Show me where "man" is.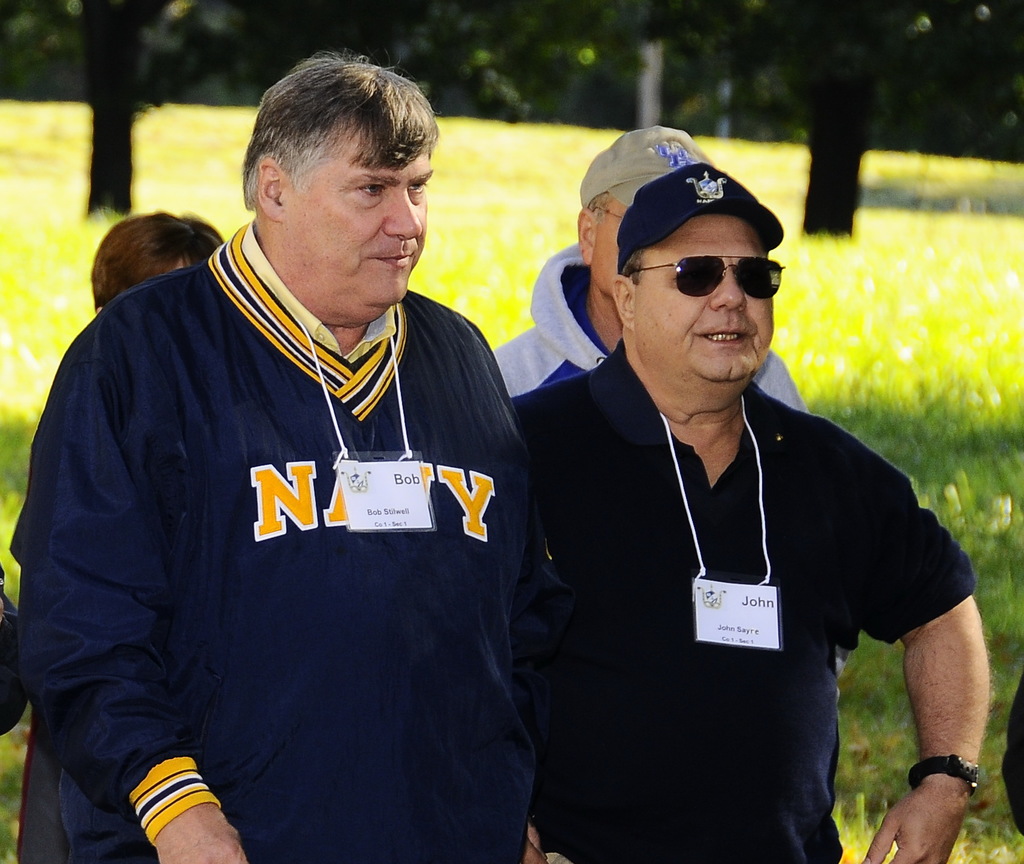
"man" is at x1=506, y1=134, x2=953, y2=847.
